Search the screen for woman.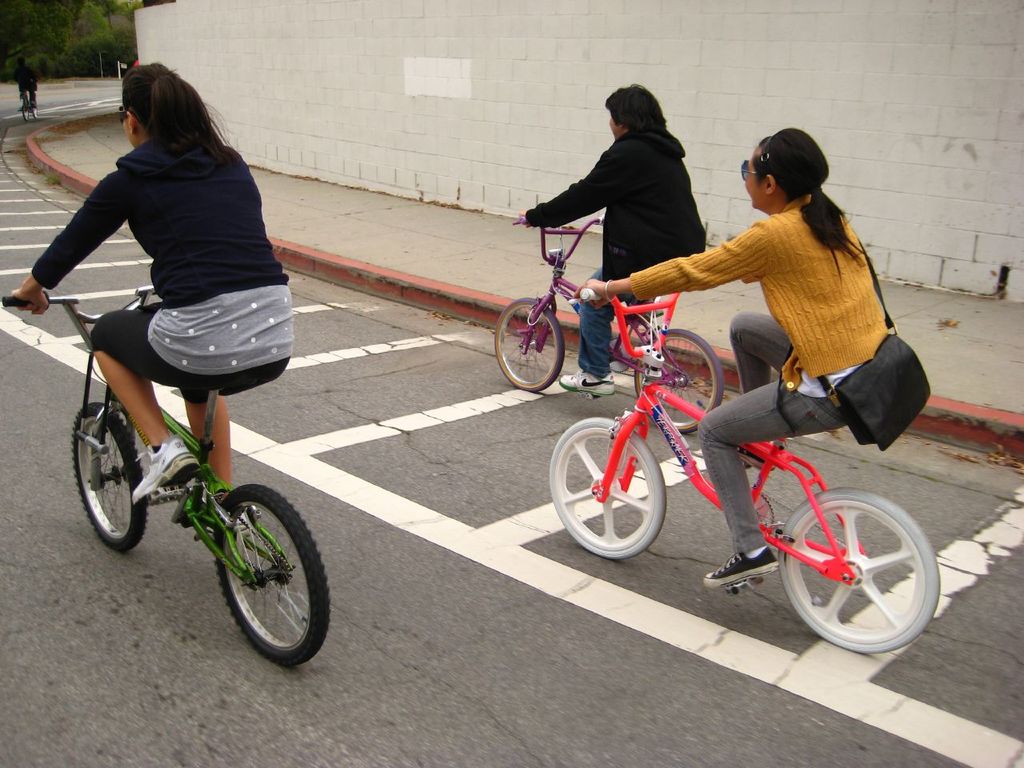
Found at [left=574, top=126, right=890, bottom=586].
